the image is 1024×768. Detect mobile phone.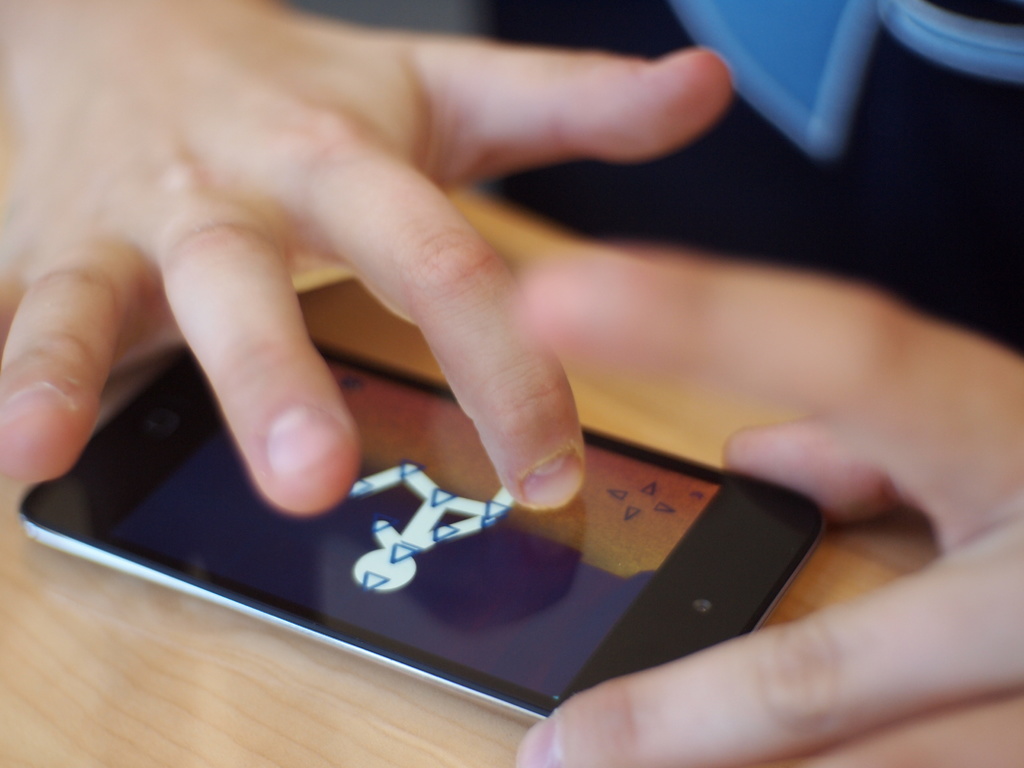
Detection: {"left": 13, "top": 339, "right": 829, "bottom": 727}.
